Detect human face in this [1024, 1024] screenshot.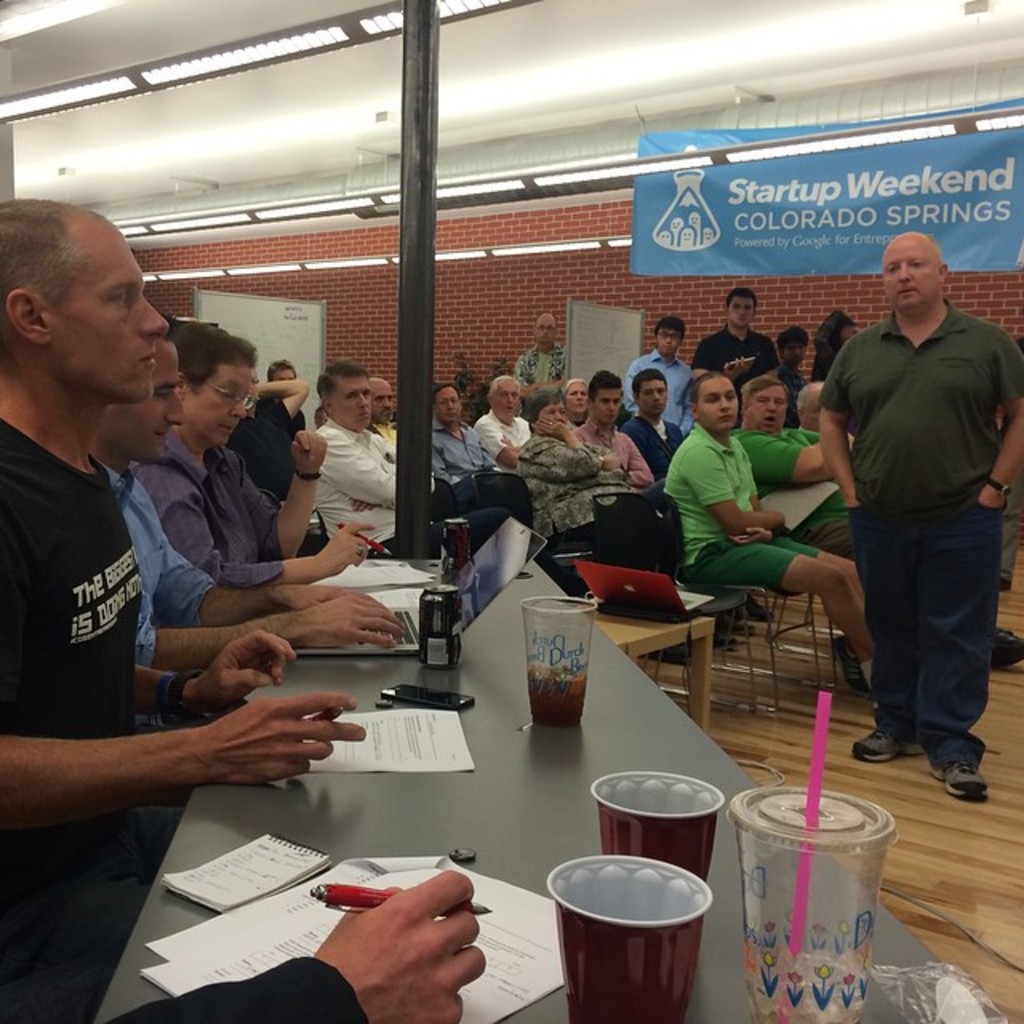
Detection: 698:378:739:432.
